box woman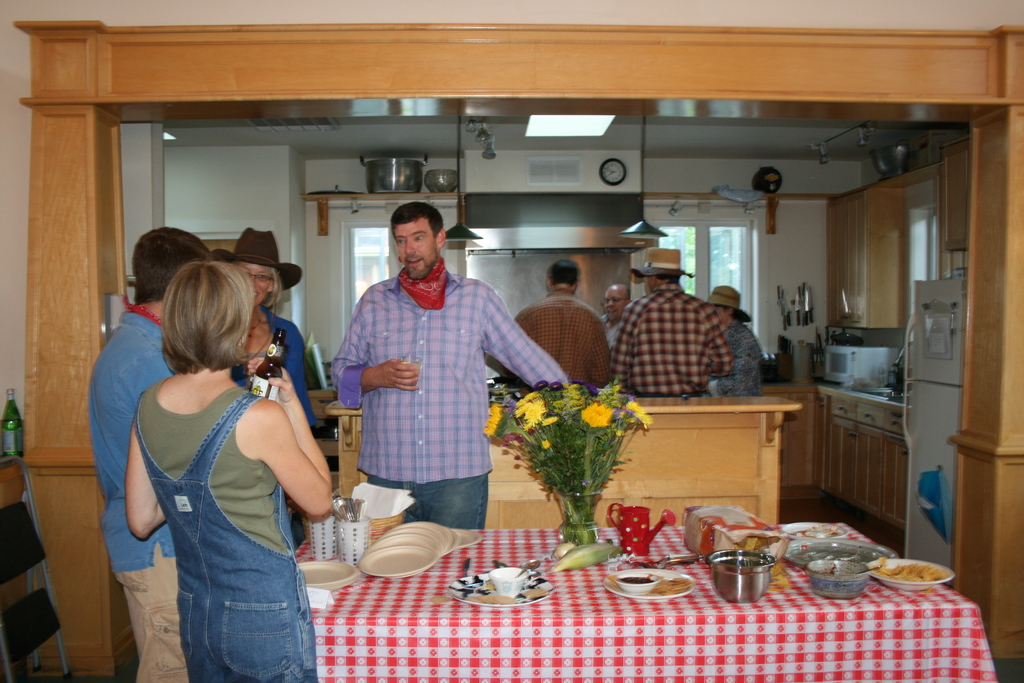
Rect(209, 227, 315, 431)
